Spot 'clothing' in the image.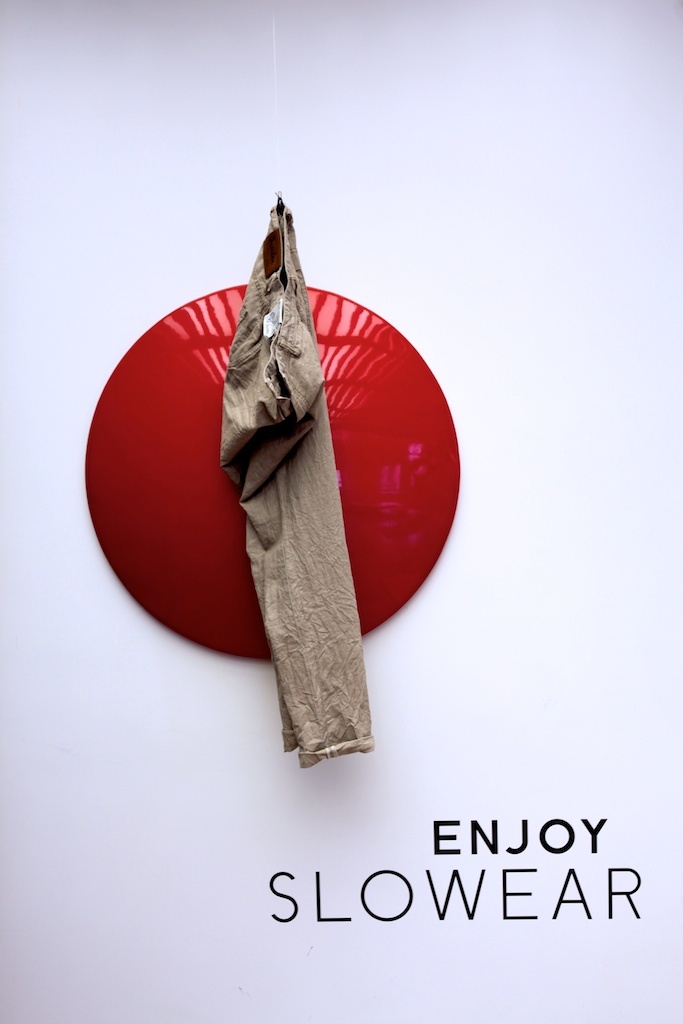
'clothing' found at x1=225 y1=193 x2=374 y2=772.
